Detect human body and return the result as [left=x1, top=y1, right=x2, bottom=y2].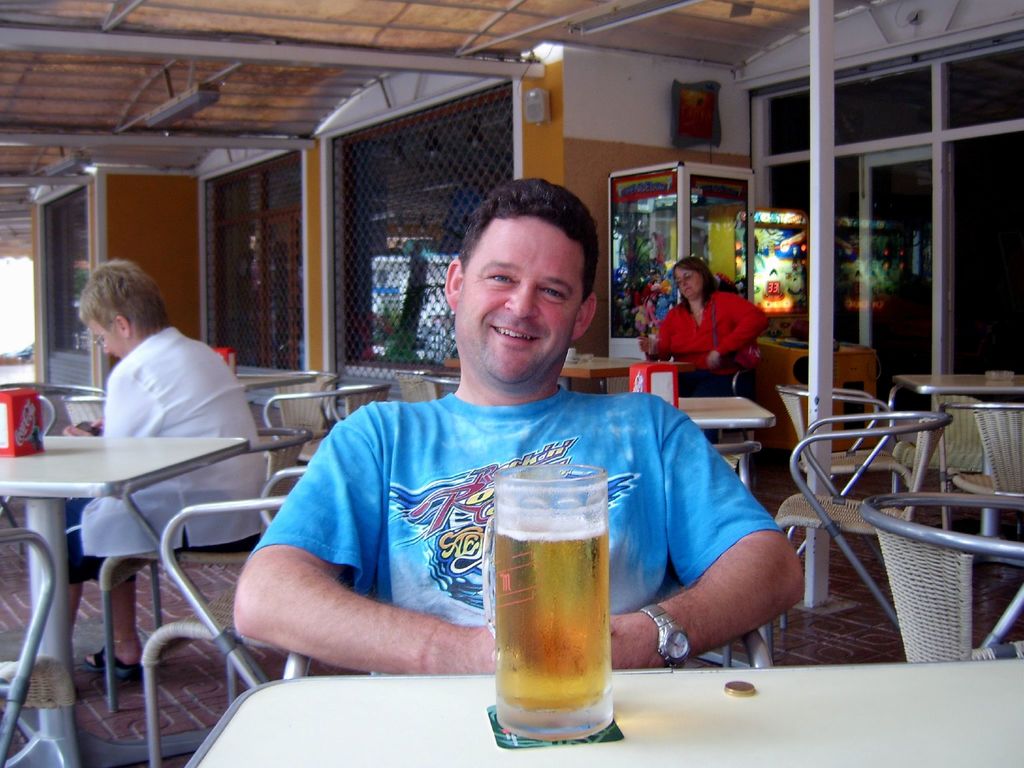
[left=219, top=385, right=804, bottom=672].
